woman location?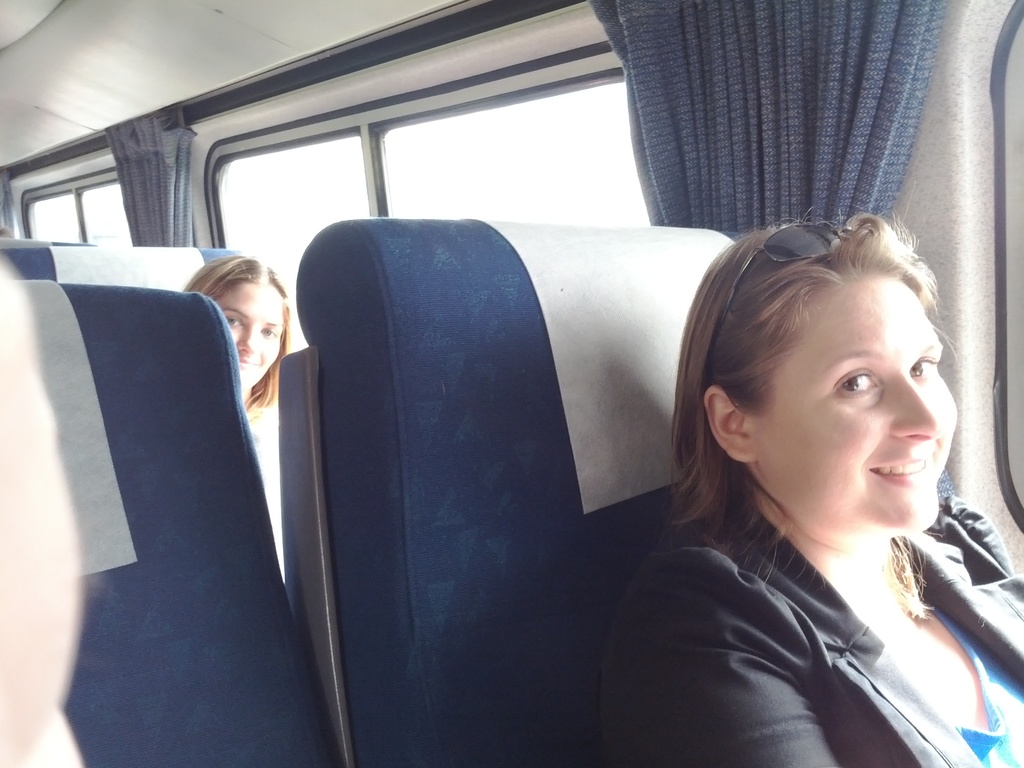
x1=191 y1=252 x2=297 y2=579
